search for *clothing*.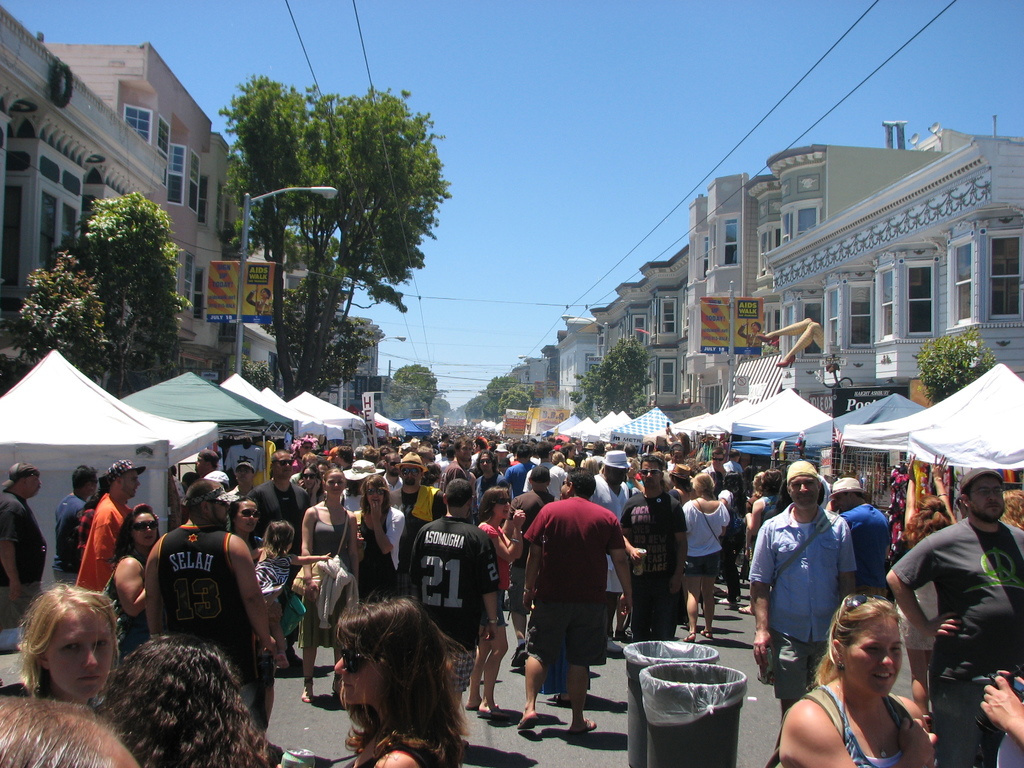
Found at [x1=57, y1=482, x2=86, y2=581].
